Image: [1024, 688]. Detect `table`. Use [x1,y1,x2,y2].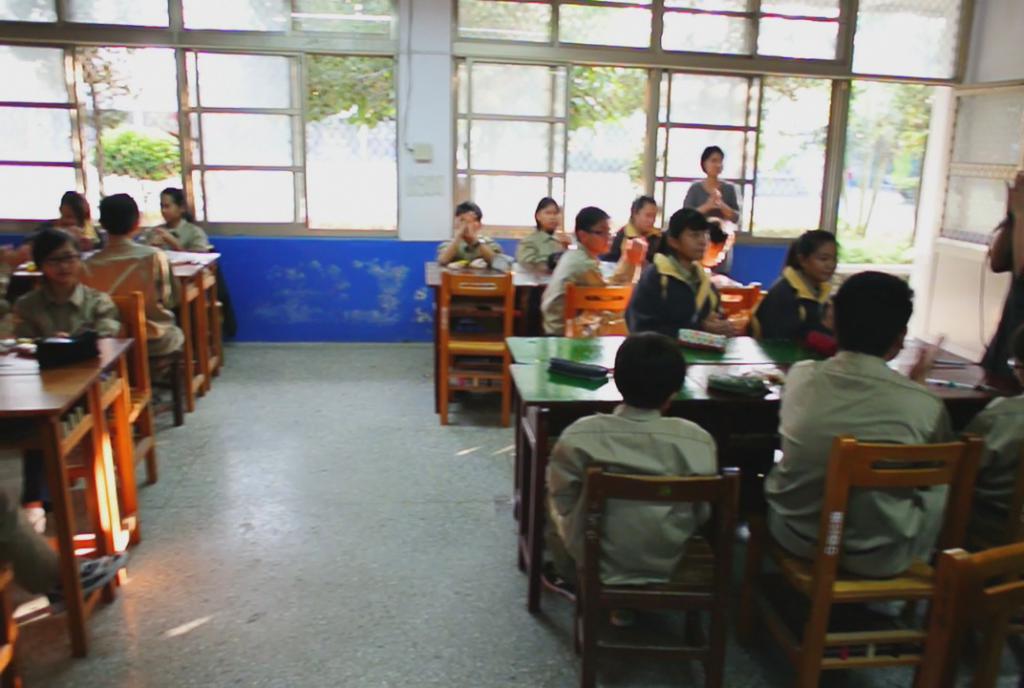
[504,331,1003,618].
